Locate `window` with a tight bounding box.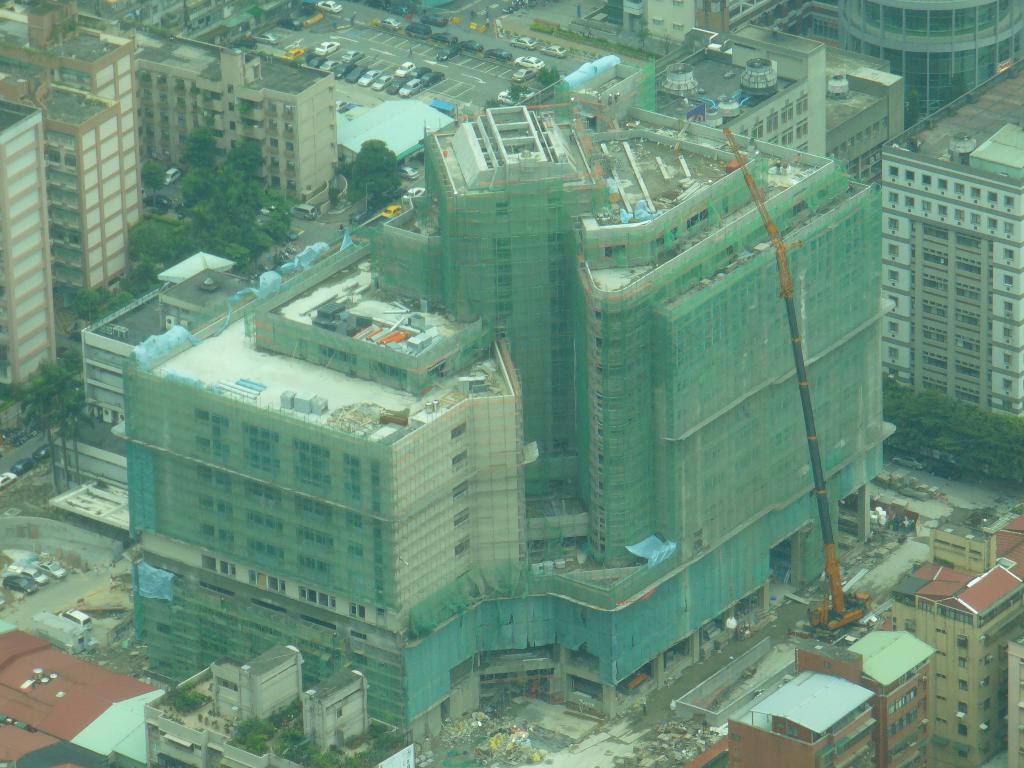
<box>452,454,470,463</box>.
